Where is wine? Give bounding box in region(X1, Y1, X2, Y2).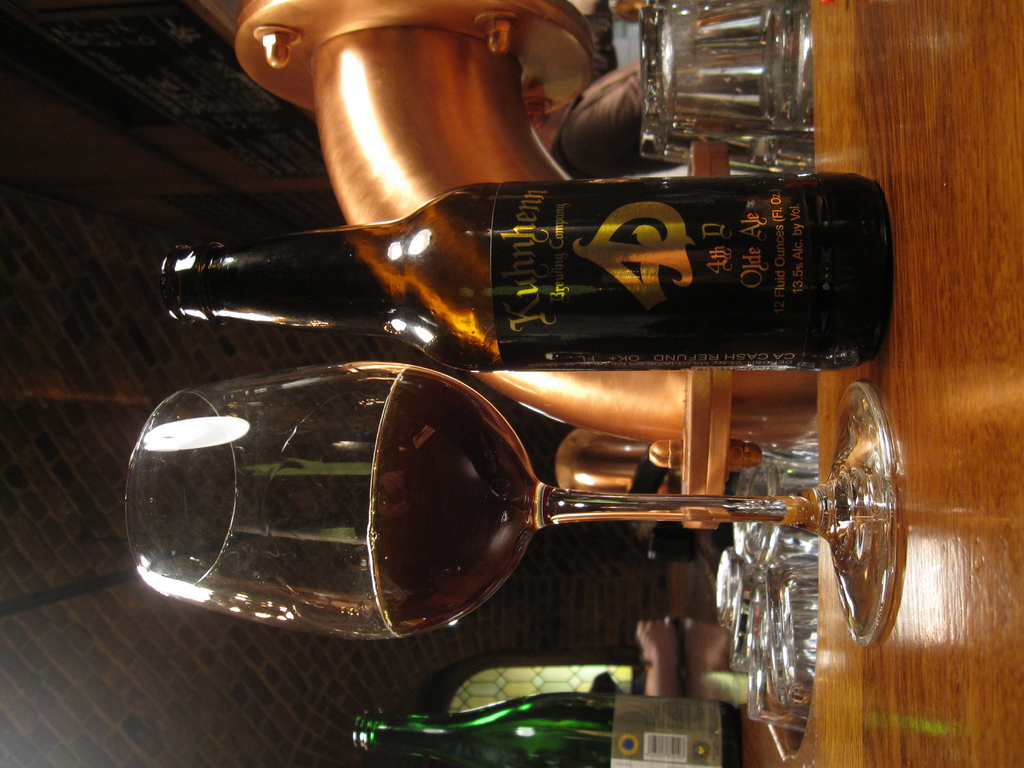
region(363, 365, 539, 642).
